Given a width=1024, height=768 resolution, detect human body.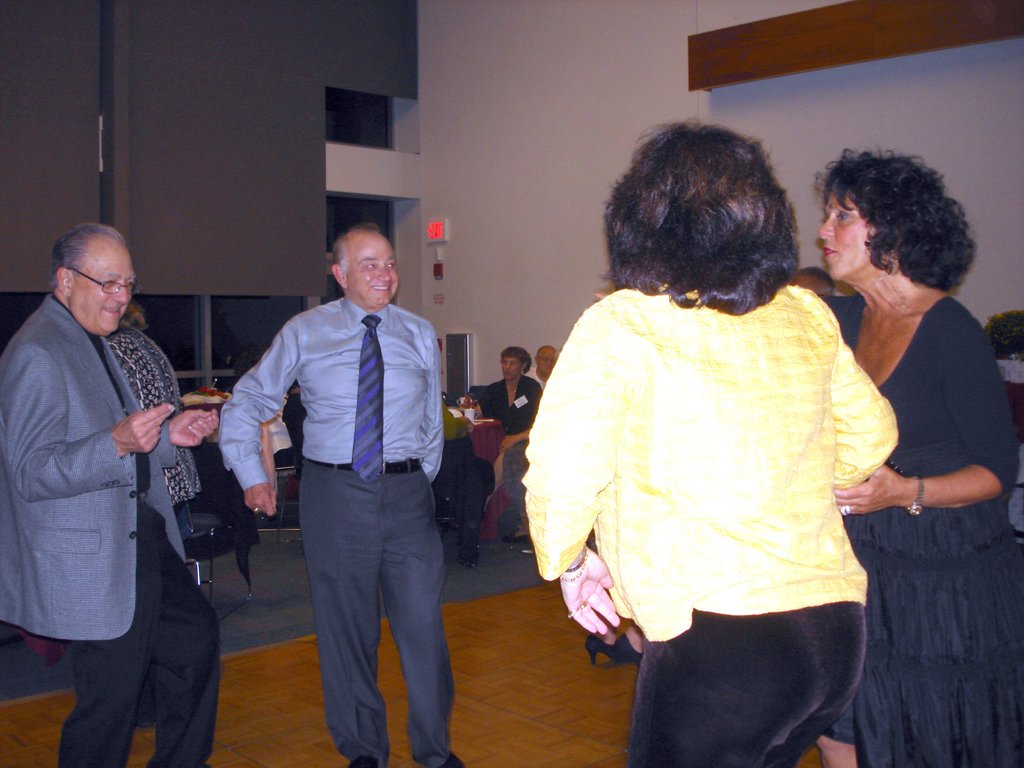
bbox(523, 362, 553, 394).
